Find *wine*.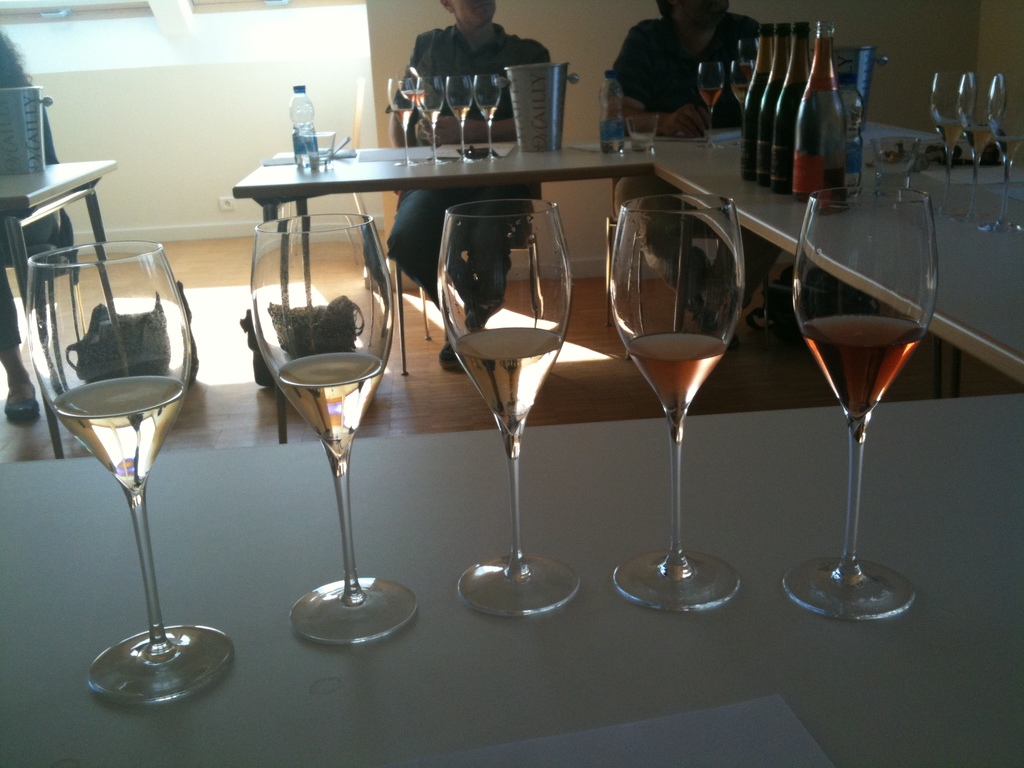
<region>396, 108, 410, 128</region>.
